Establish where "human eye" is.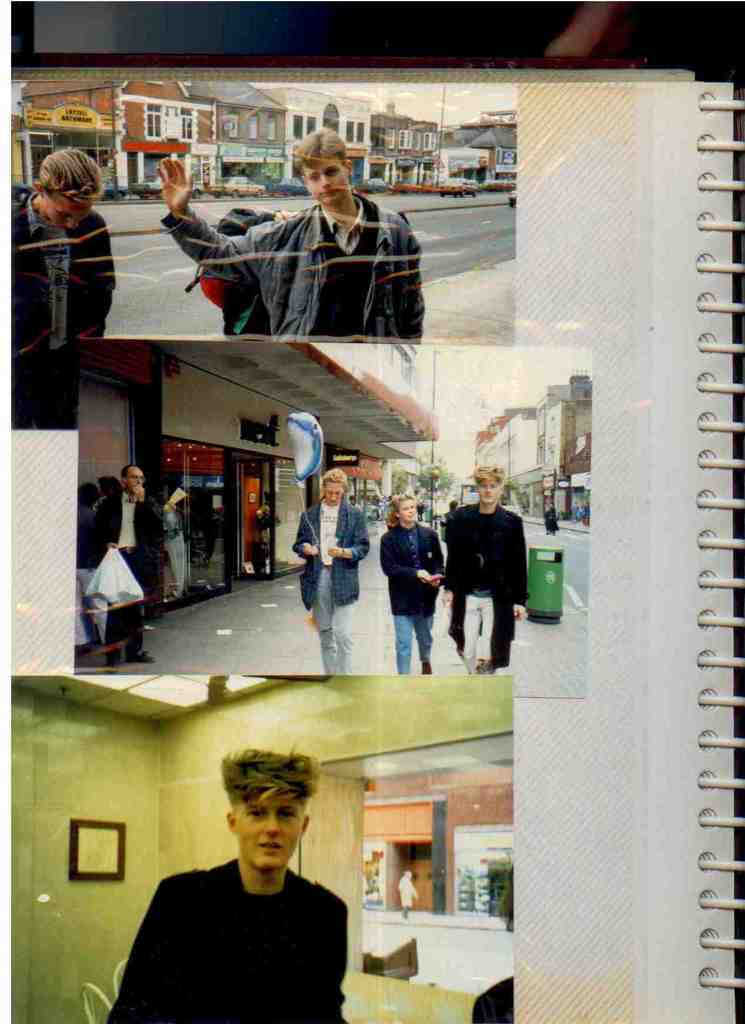
Established at region(132, 475, 138, 478).
